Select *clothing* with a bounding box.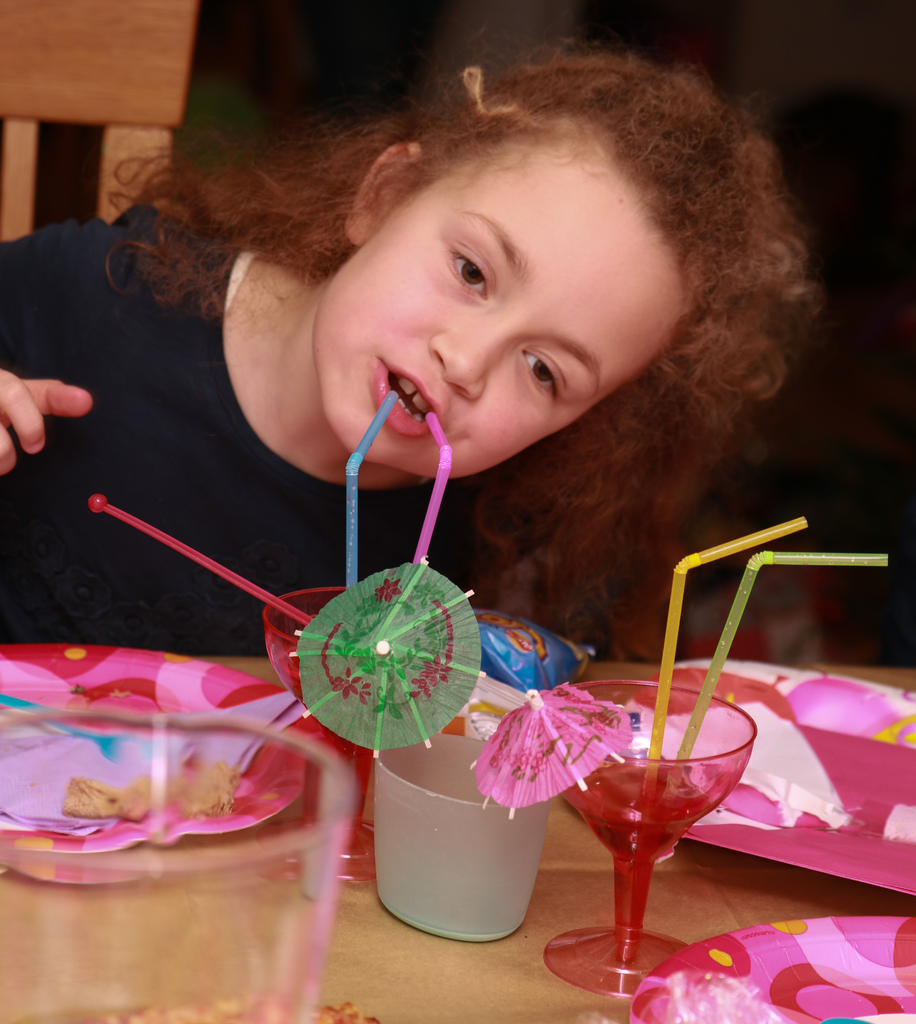
Rect(0, 202, 476, 660).
